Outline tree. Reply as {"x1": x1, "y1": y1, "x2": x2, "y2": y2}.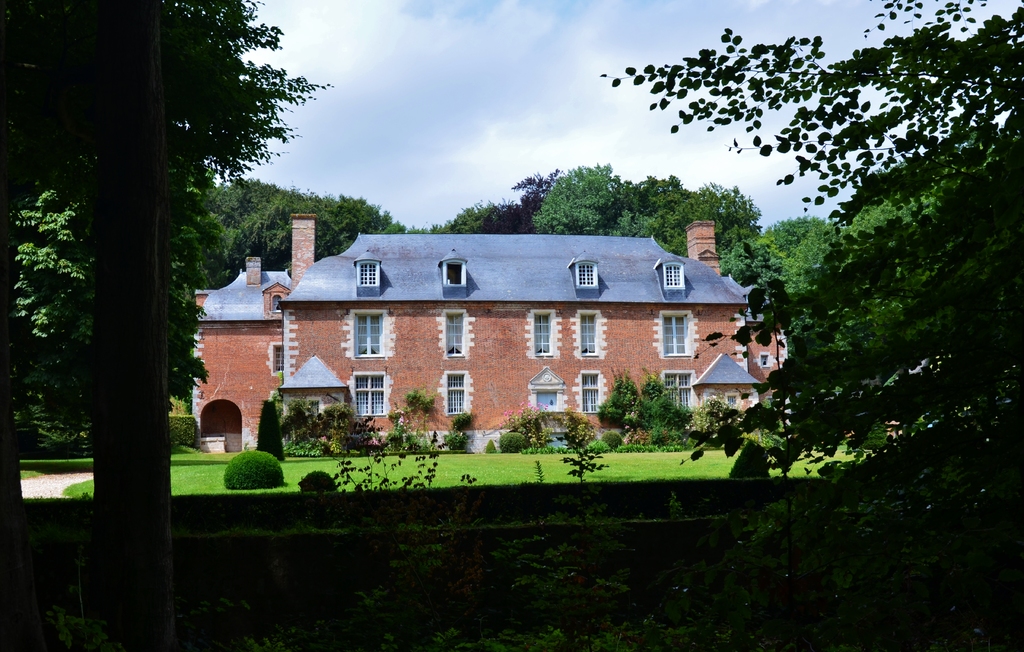
{"x1": 724, "y1": 212, "x2": 853, "y2": 305}.
